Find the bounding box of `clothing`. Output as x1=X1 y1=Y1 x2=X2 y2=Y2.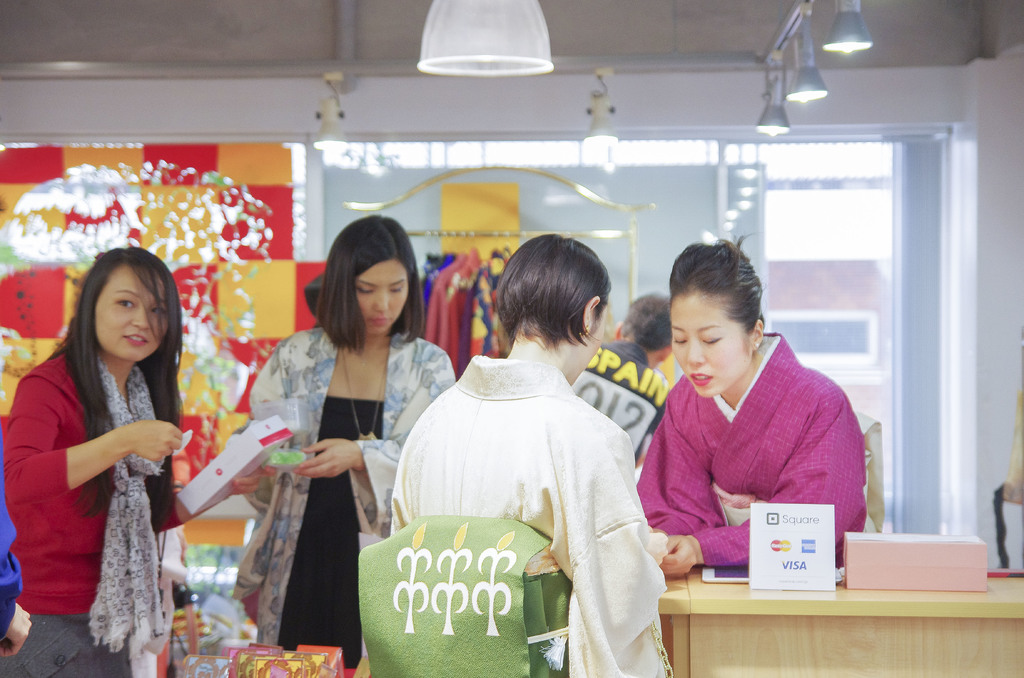
x1=229 y1=323 x2=456 y2=677.
